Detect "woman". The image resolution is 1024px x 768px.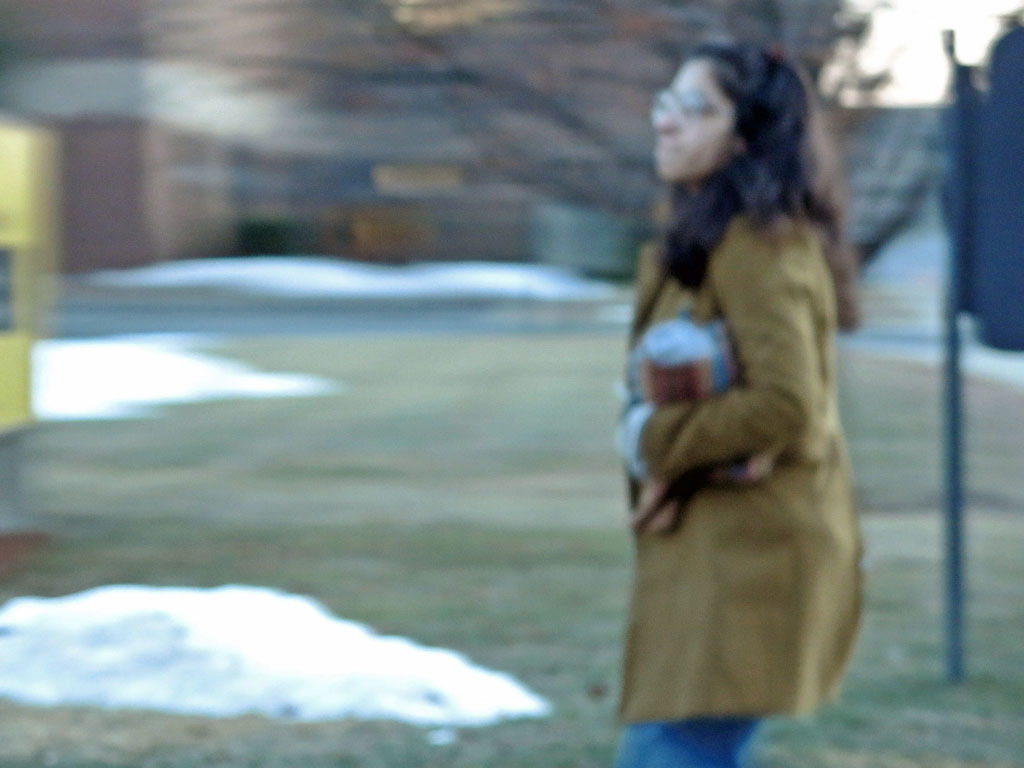
601/45/869/767.
